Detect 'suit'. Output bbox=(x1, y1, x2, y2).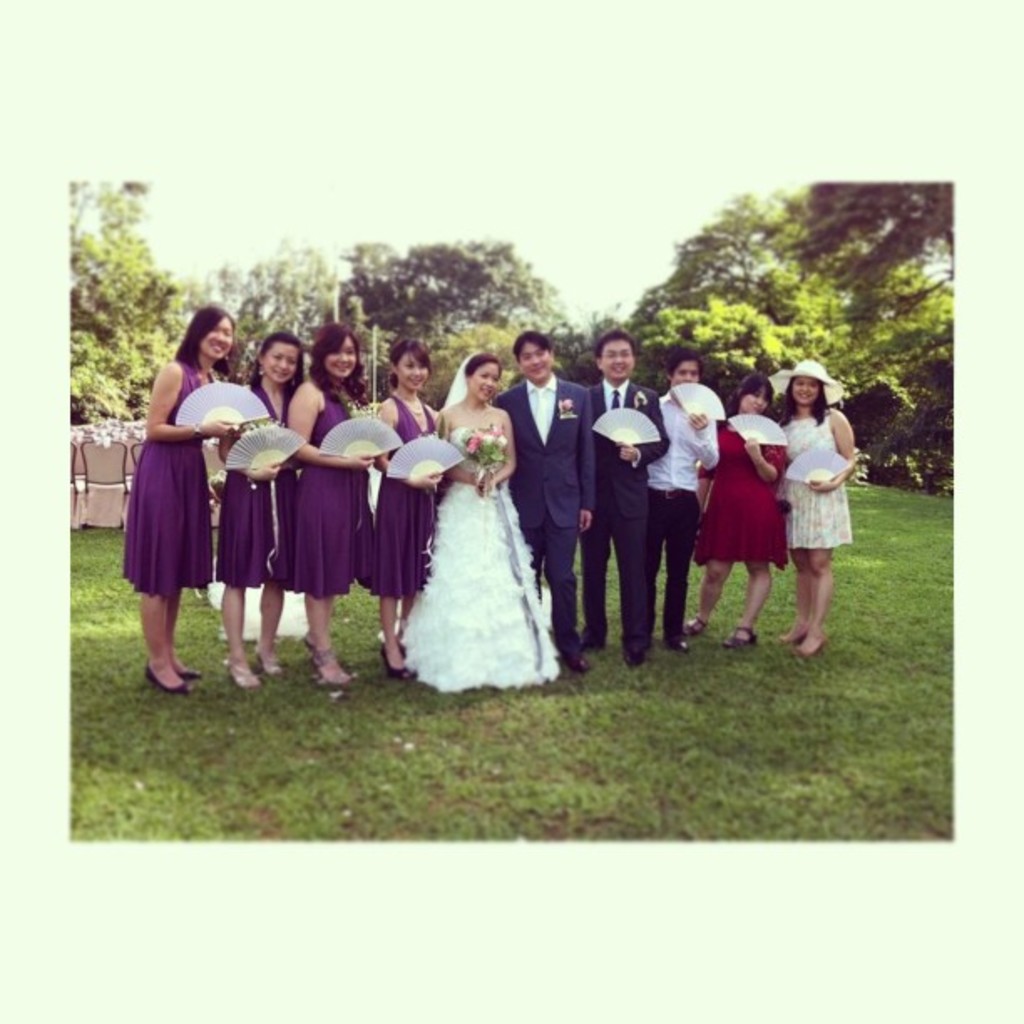
bbox=(577, 380, 669, 634).
